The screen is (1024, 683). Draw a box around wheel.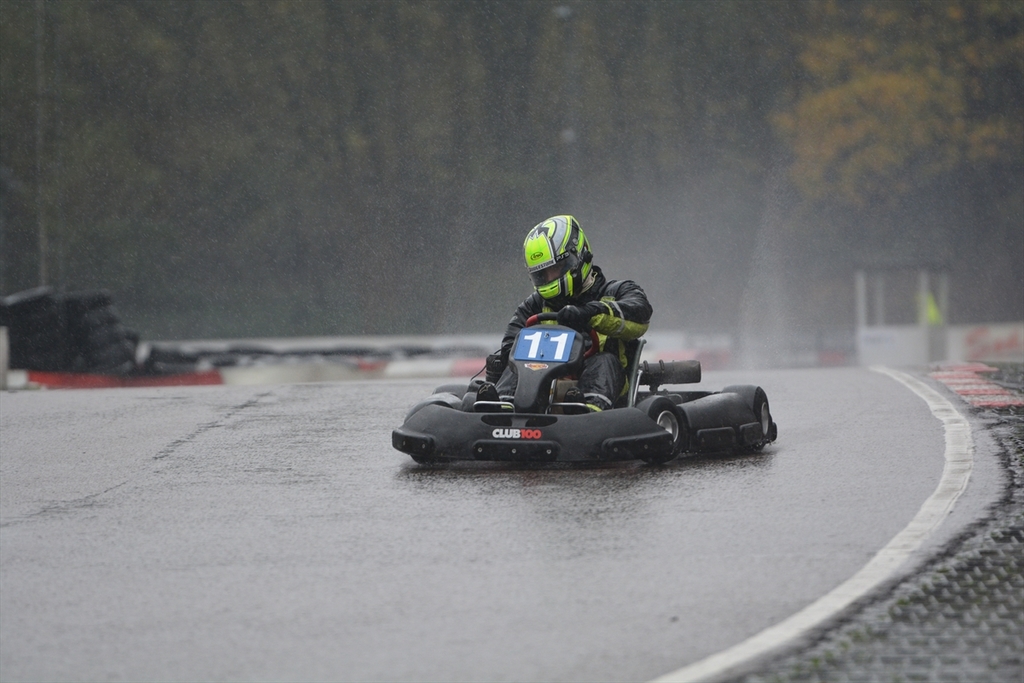
BBox(64, 294, 114, 316).
